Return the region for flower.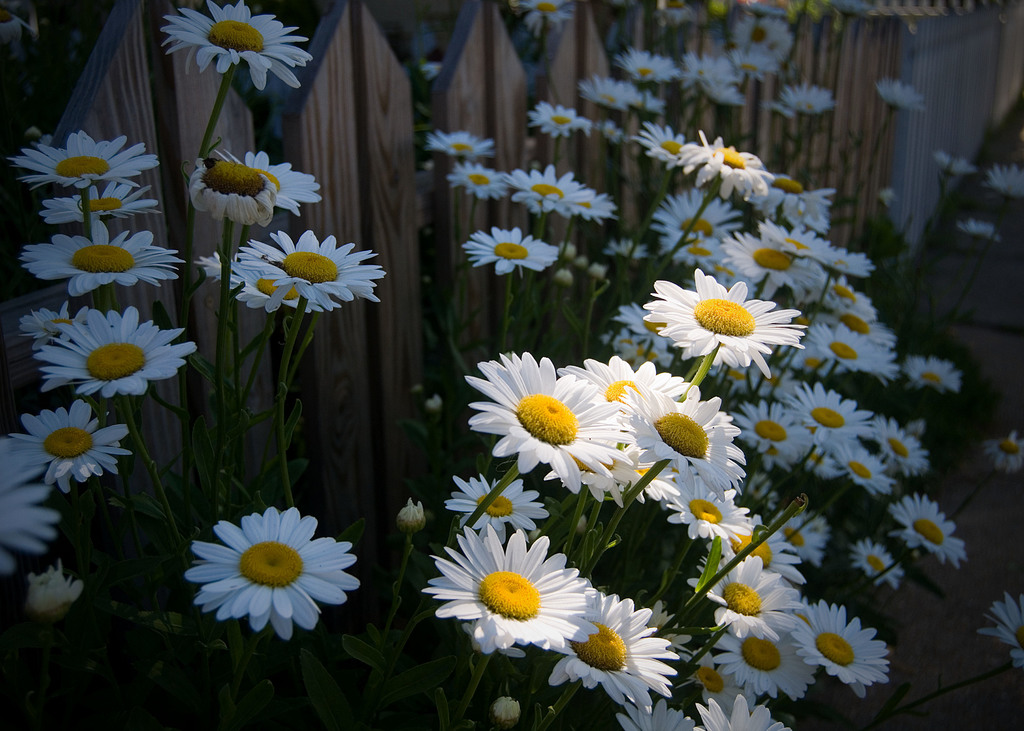
[x1=640, y1=267, x2=809, y2=374].
